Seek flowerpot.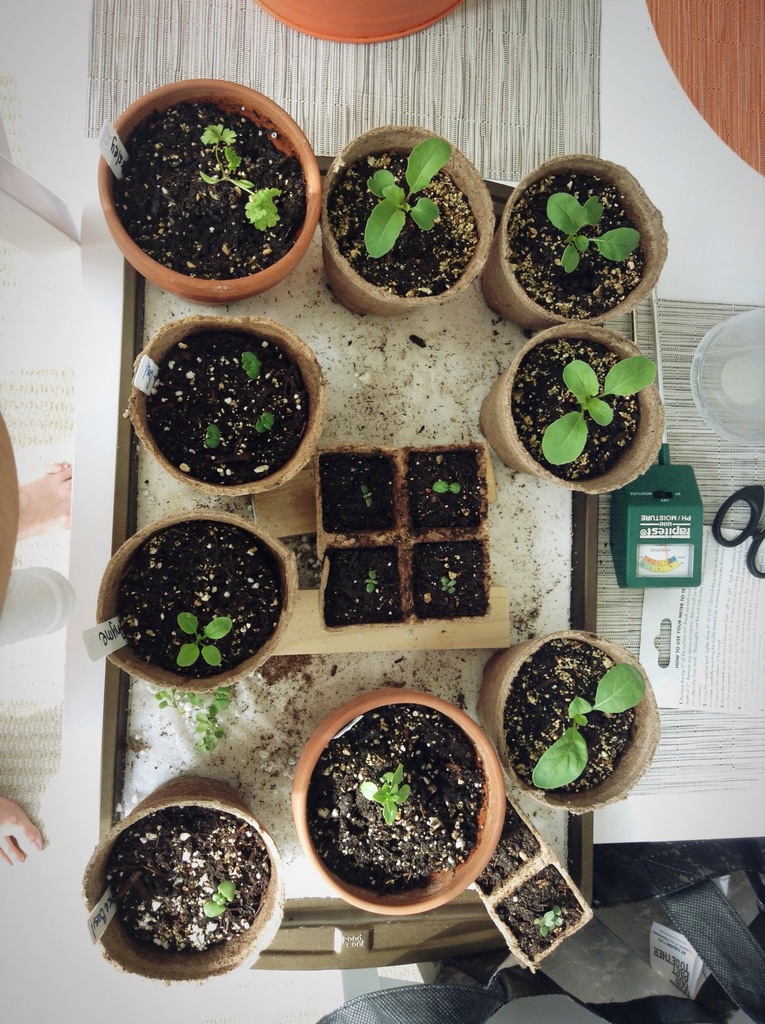
471 800 595 972.
